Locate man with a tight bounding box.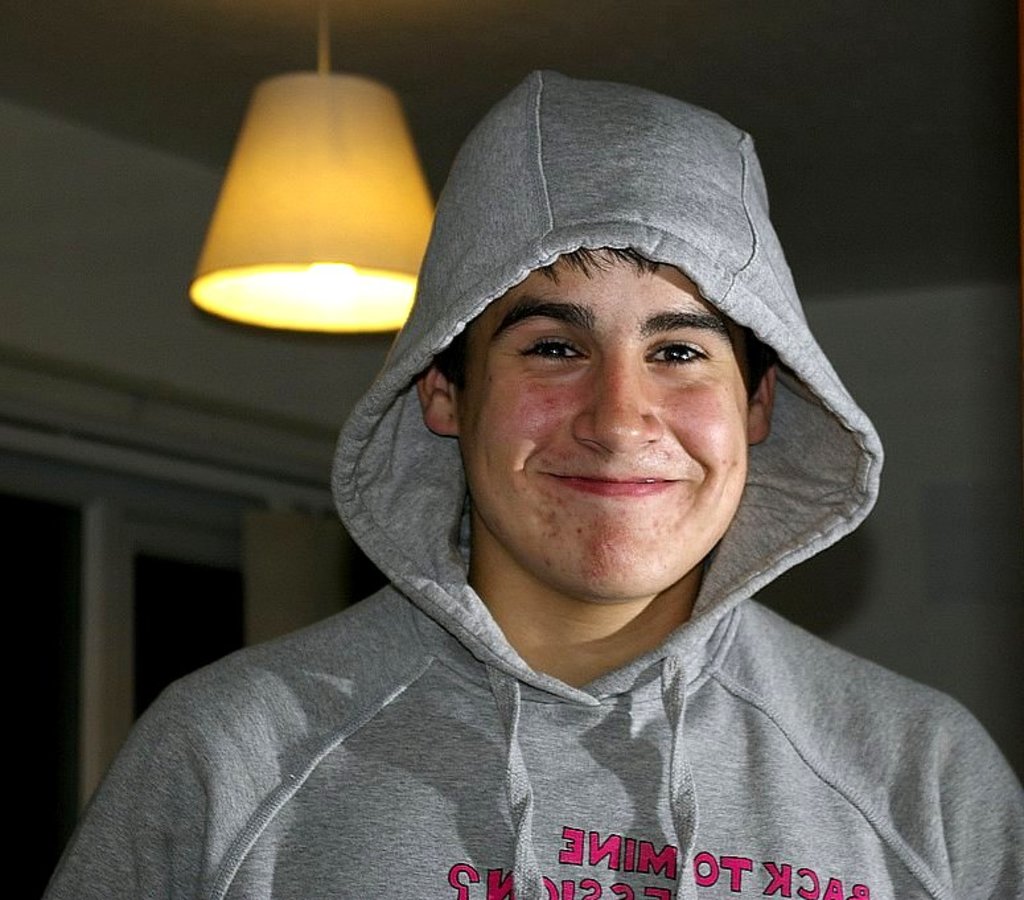
BBox(86, 38, 1023, 899).
